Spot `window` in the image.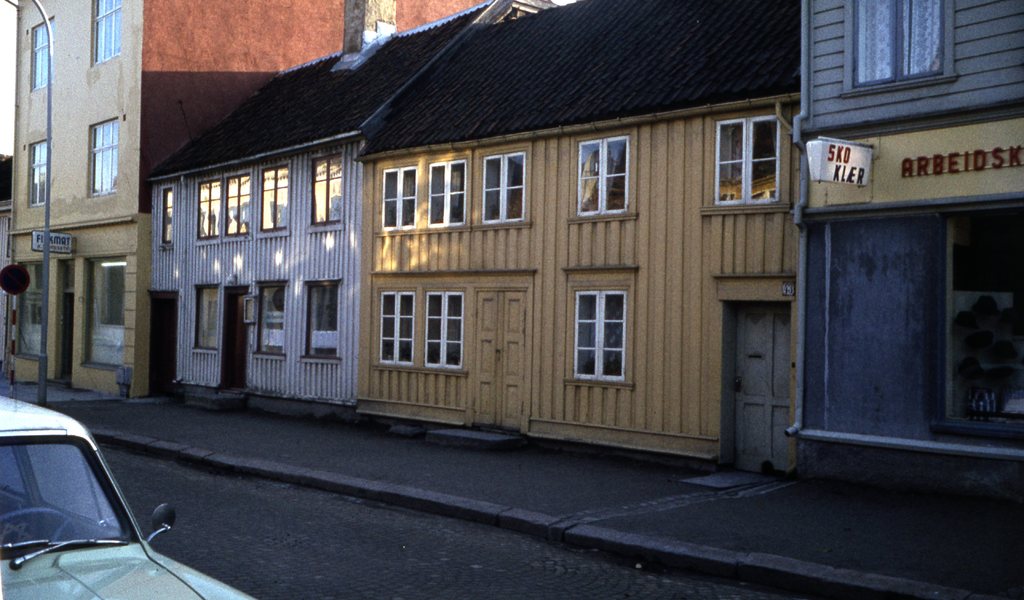
`window` found at [x1=308, y1=154, x2=345, y2=223].
